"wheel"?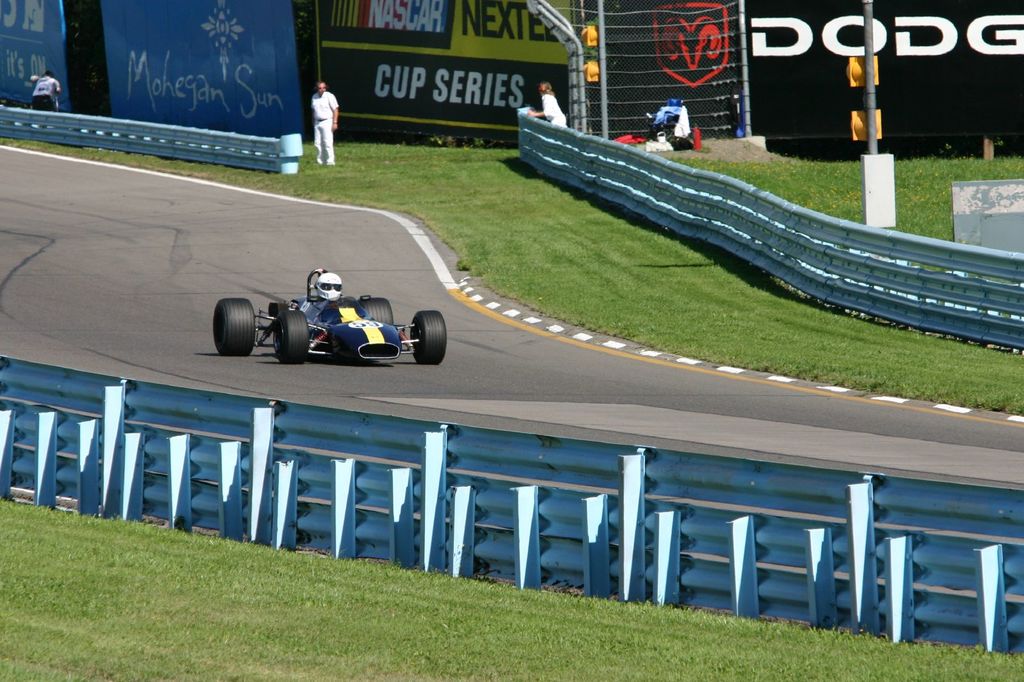
rect(411, 309, 447, 369)
